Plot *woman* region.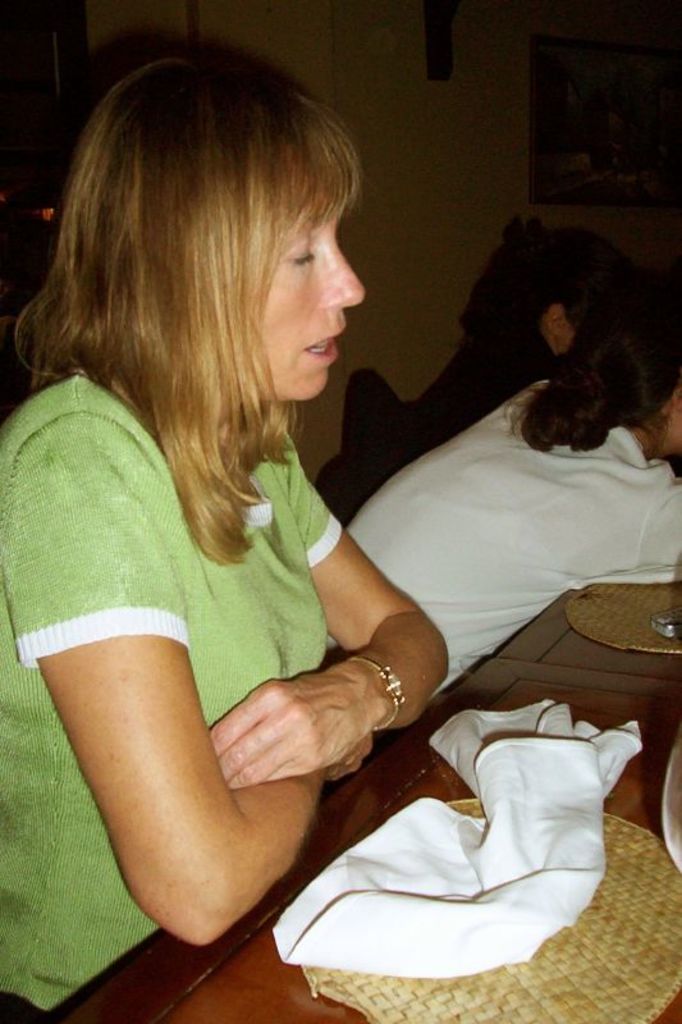
Plotted at pyautogui.locateOnScreen(6, 45, 507, 1007).
